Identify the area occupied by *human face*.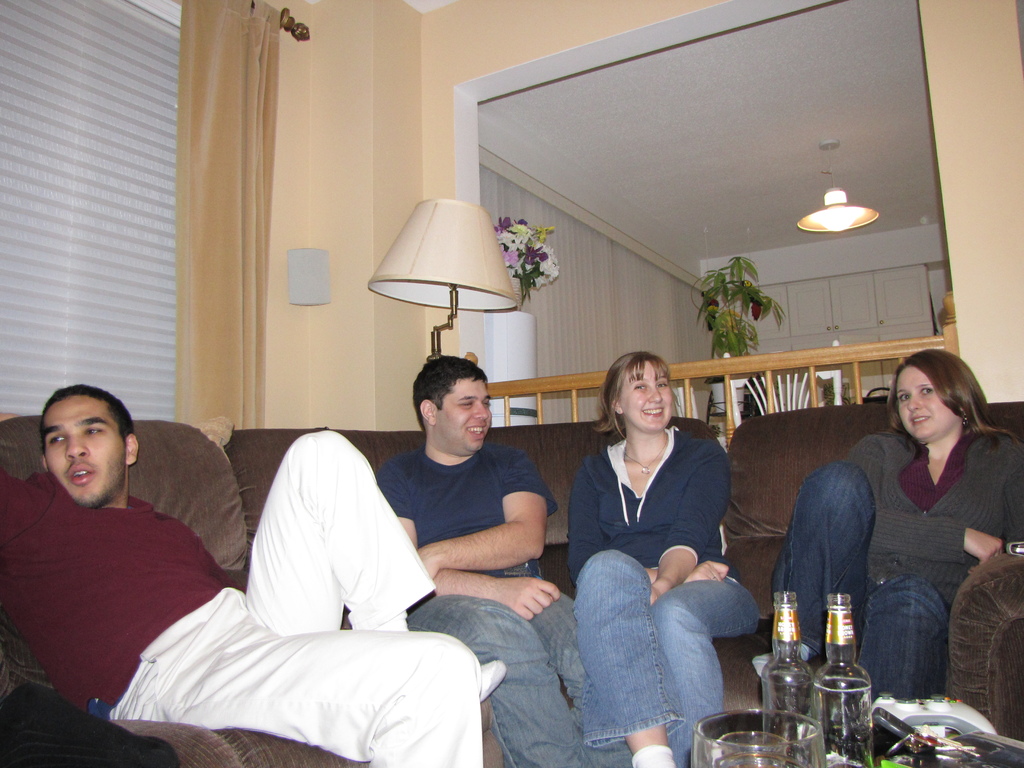
Area: <bbox>40, 394, 117, 508</bbox>.
